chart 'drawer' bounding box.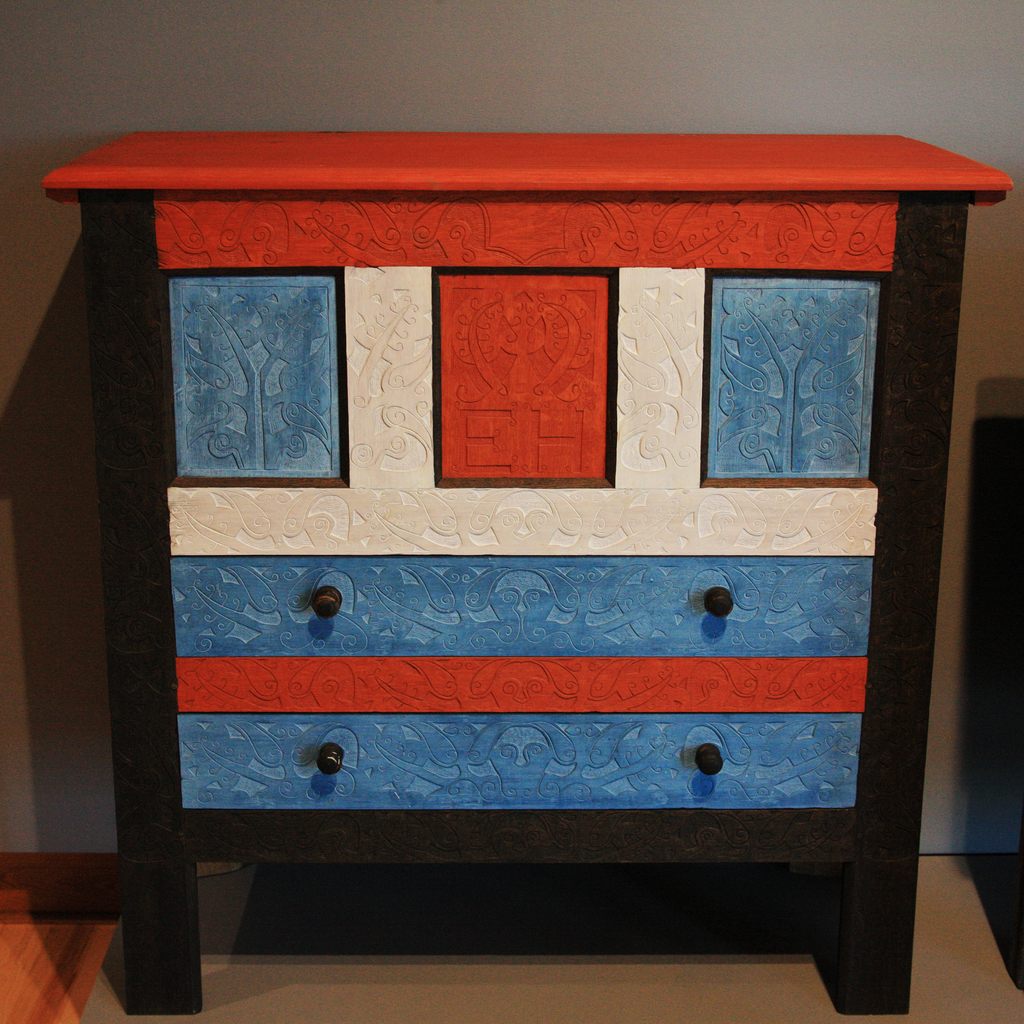
Charted: 165,485,872,711.
